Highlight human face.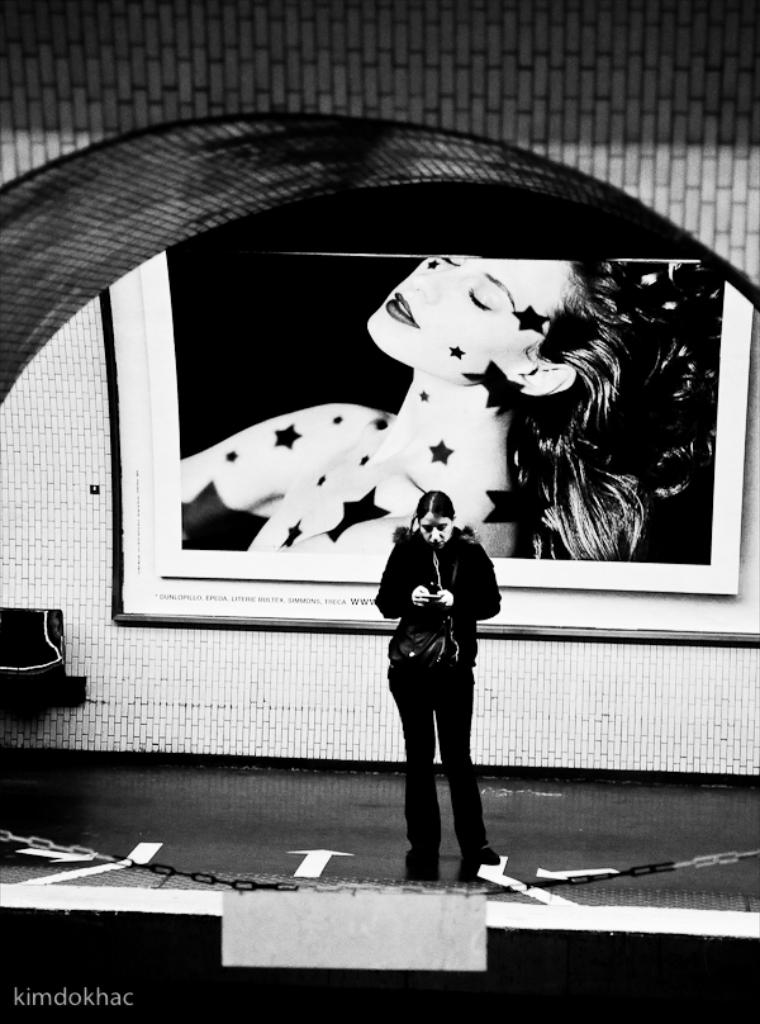
Highlighted region: (x1=365, y1=257, x2=586, y2=380).
